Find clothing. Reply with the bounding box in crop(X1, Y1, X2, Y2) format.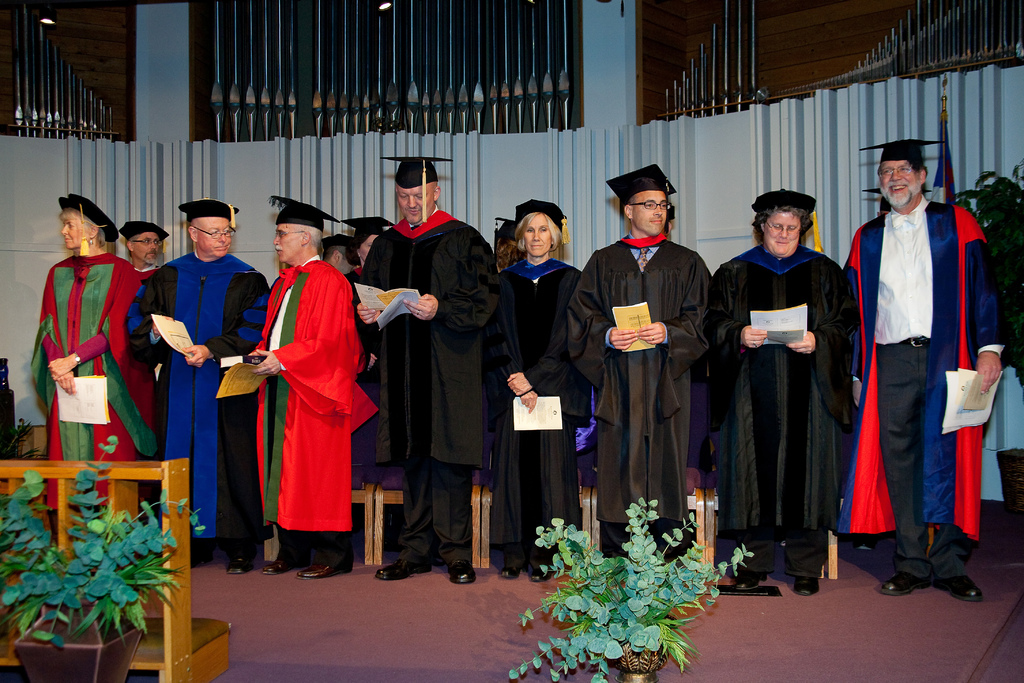
crop(127, 248, 269, 552).
